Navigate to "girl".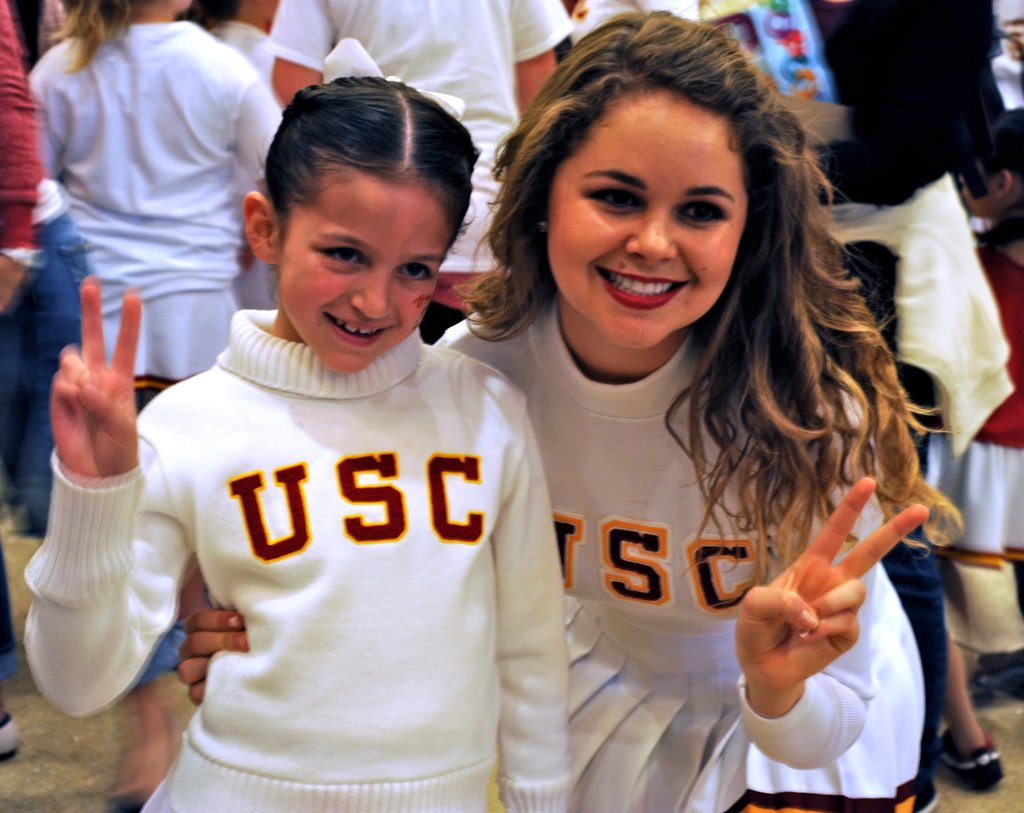
Navigation target: bbox(17, 0, 287, 376).
